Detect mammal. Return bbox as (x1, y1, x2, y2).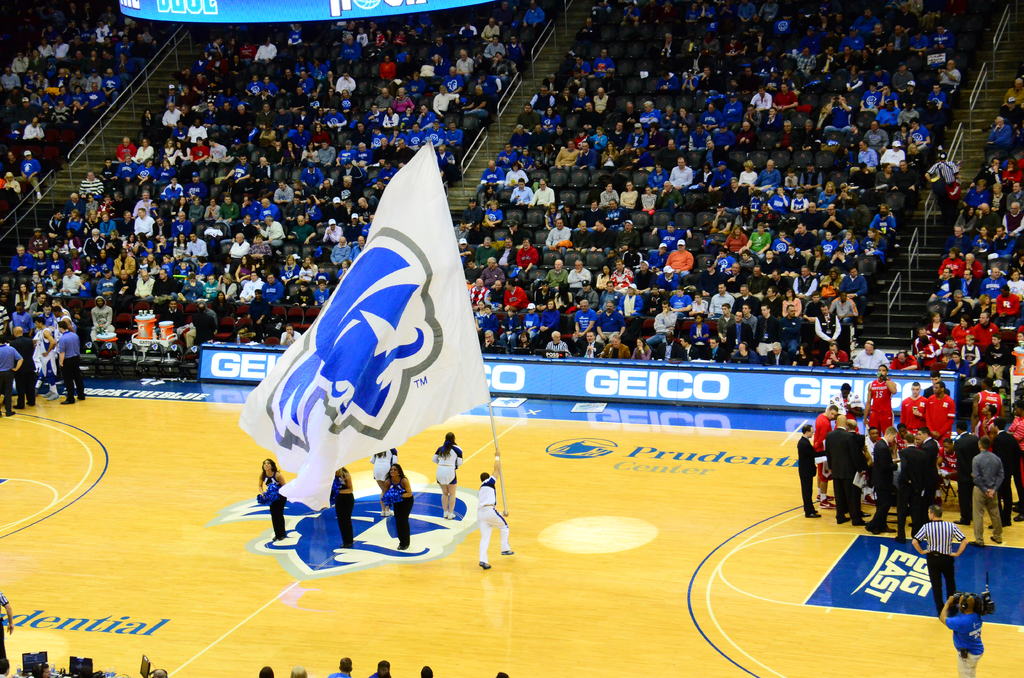
(37, 662, 54, 677).
